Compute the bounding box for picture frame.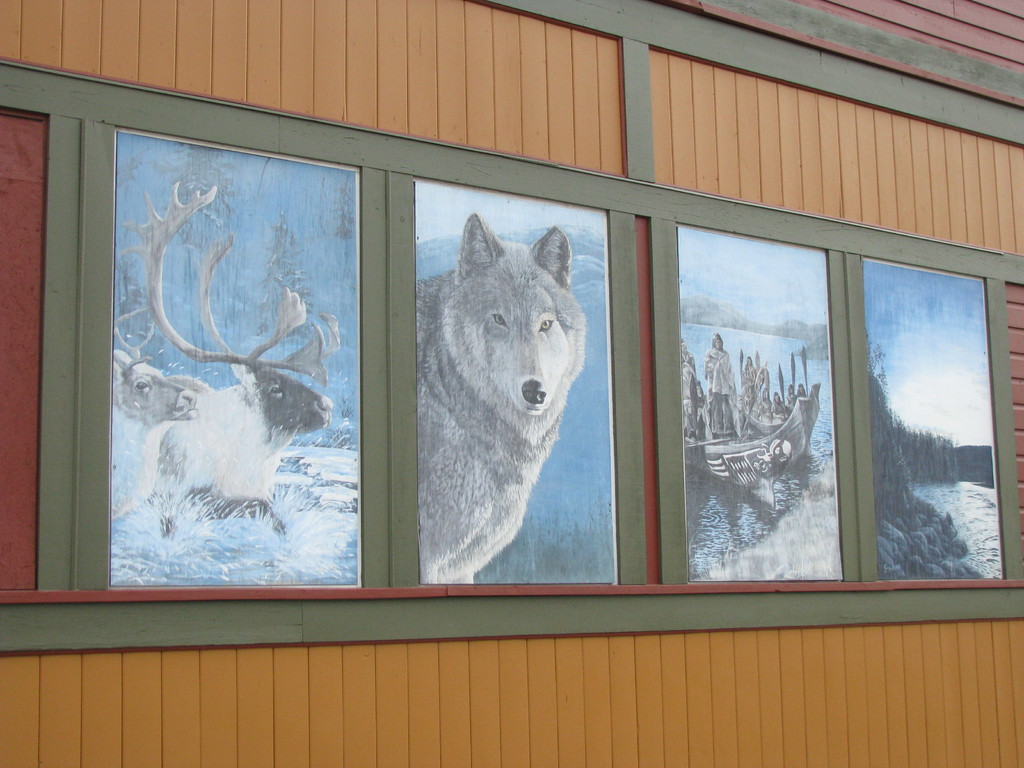
box(383, 172, 651, 585).
